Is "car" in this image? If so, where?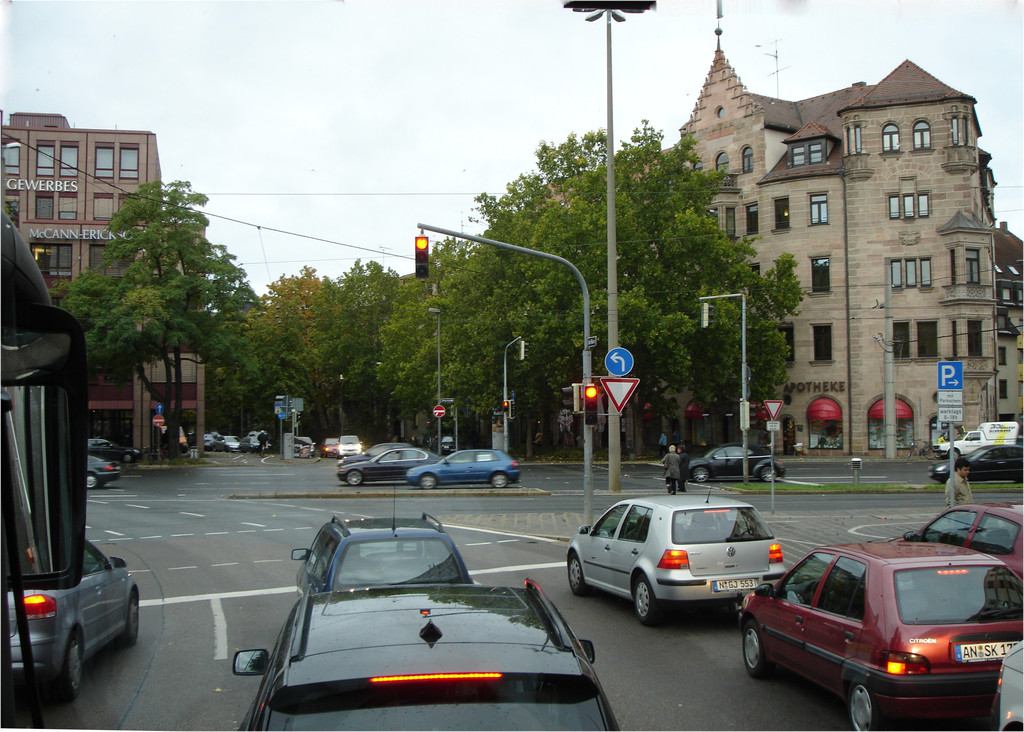
Yes, at x1=85, y1=439, x2=141, y2=464.
